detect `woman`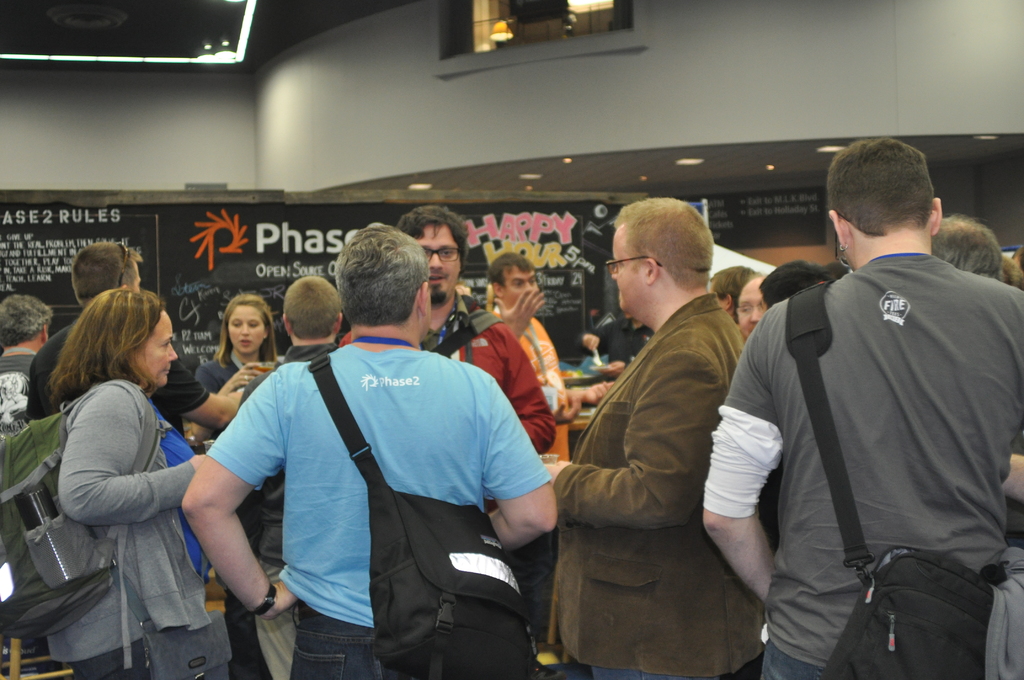
Rect(193, 293, 280, 442)
